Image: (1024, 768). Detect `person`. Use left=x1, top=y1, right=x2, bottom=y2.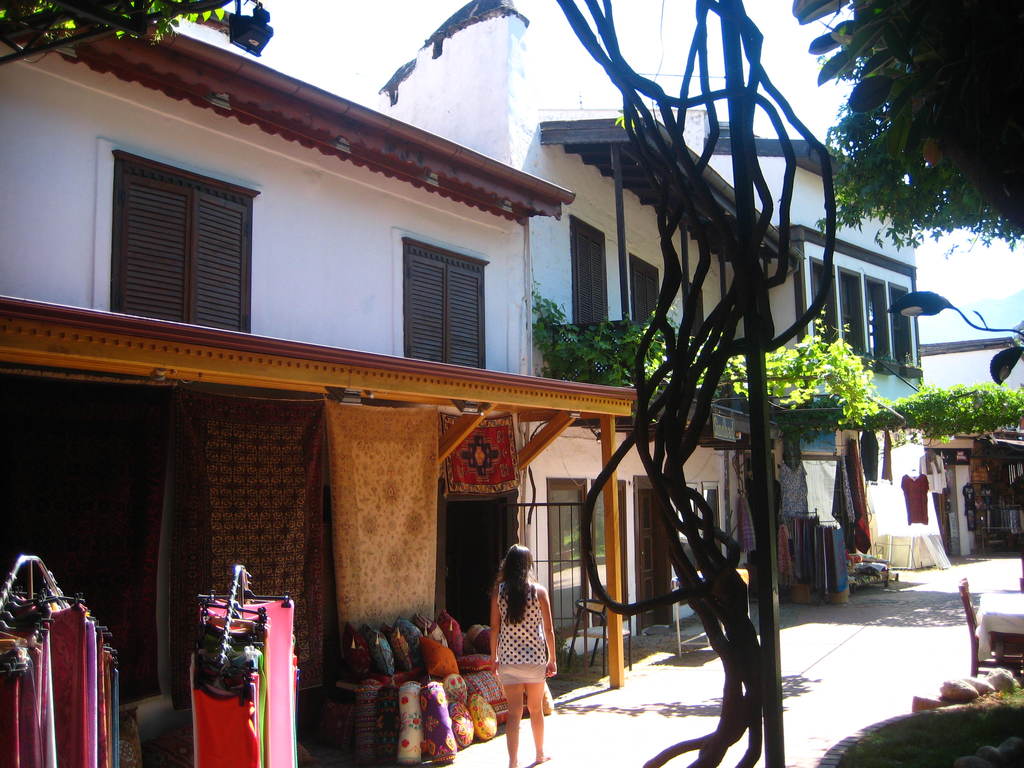
left=485, top=535, right=561, bottom=748.
